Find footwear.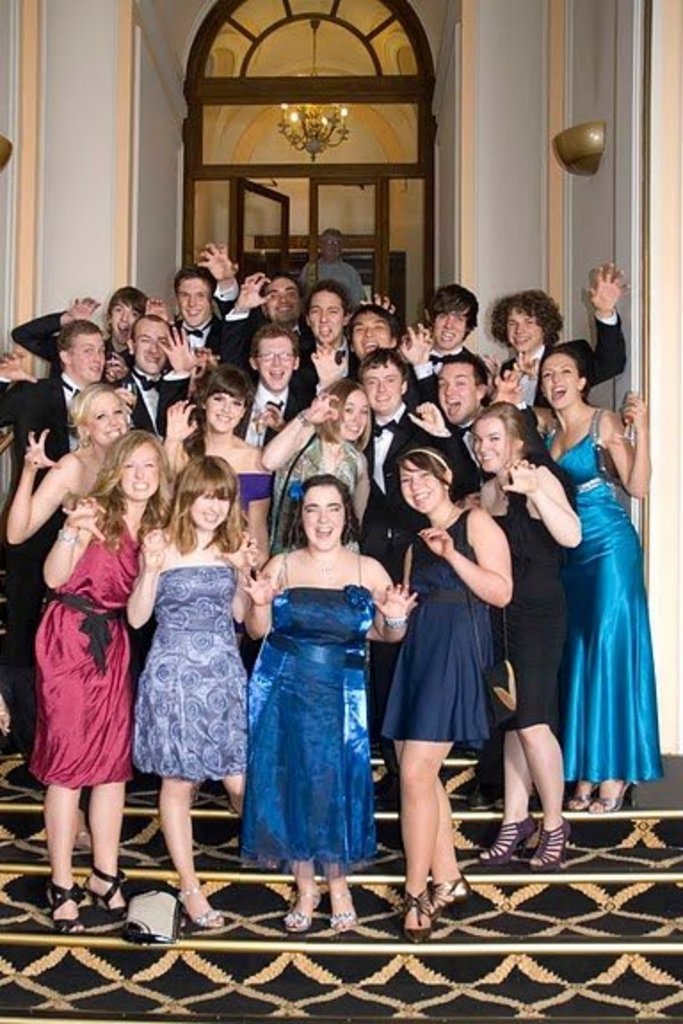
[left=430, top=875, right=468, bottom=916].
